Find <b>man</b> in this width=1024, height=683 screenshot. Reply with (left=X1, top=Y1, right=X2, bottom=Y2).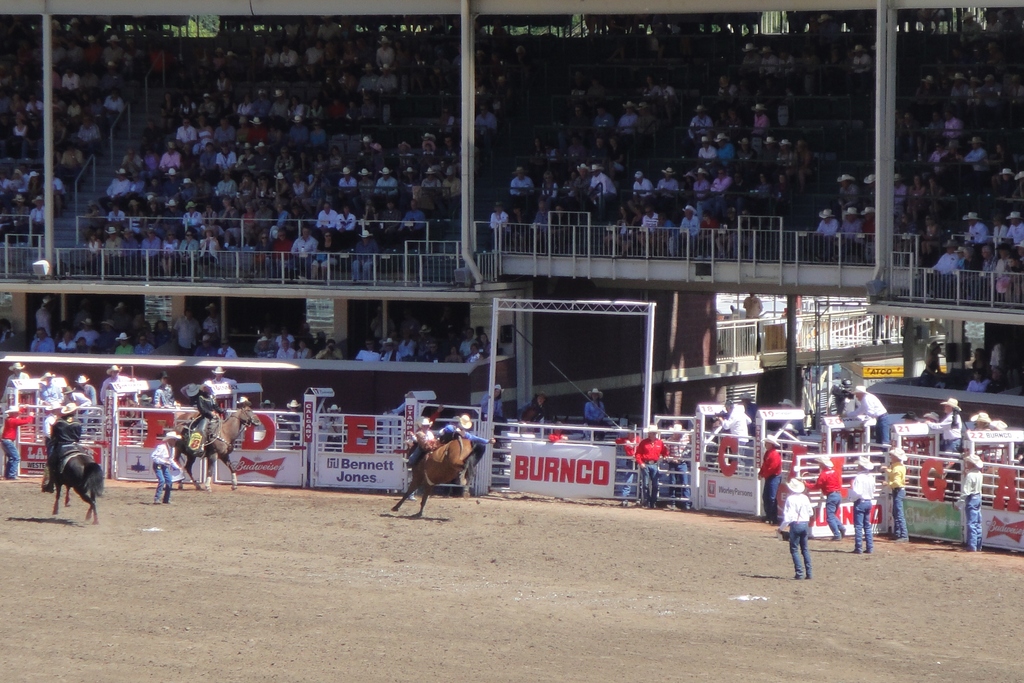
(left=28, top=195, right=44, bottom=231).
